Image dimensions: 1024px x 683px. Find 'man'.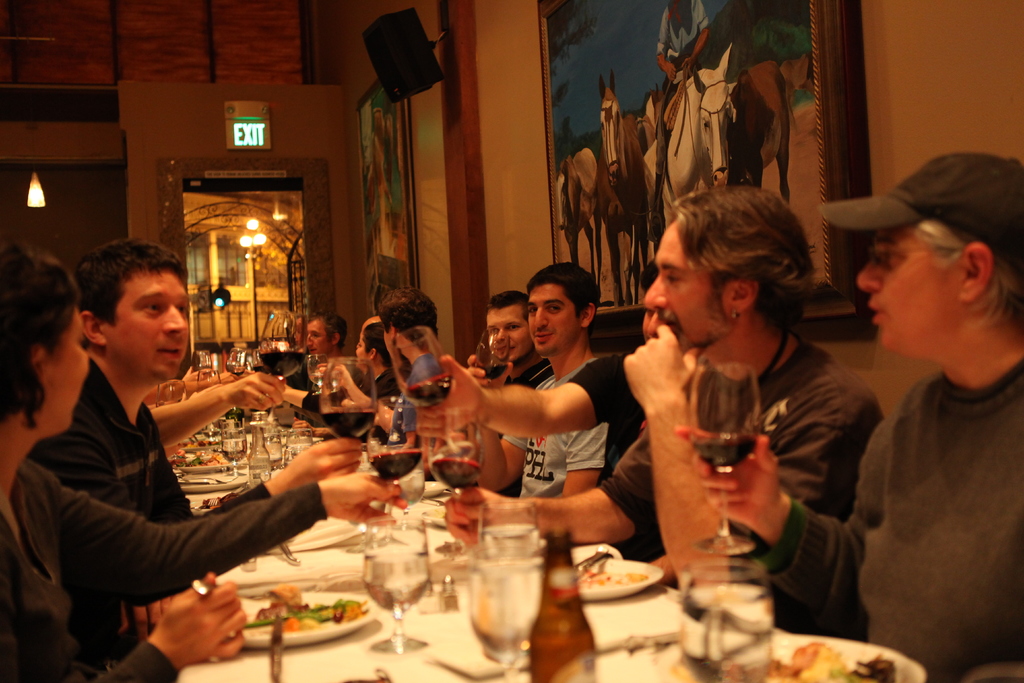
[x1=468, y1=296, x2=555, y2=496].
